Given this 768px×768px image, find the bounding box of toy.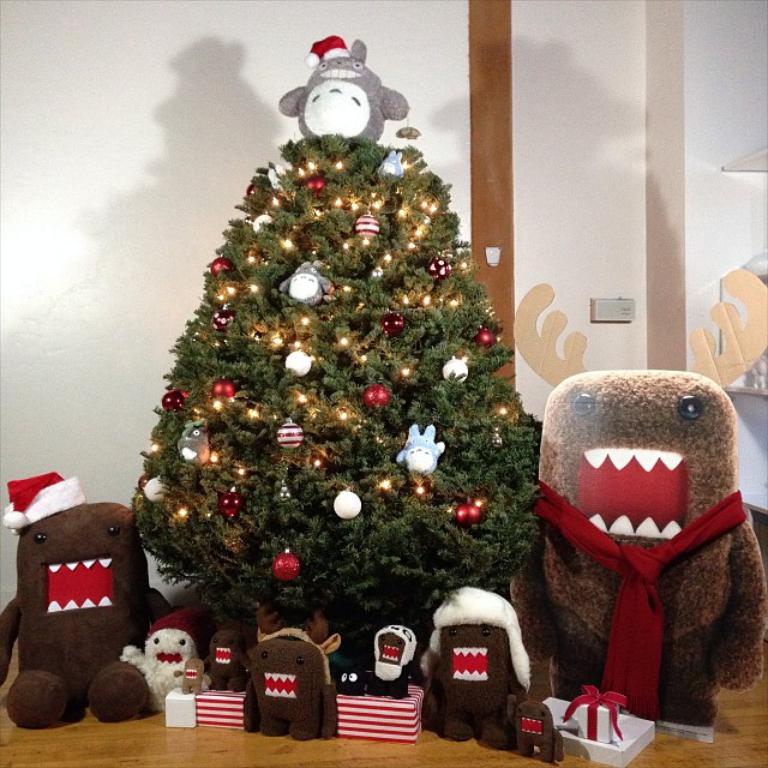
(376, 146, 406, 179).
